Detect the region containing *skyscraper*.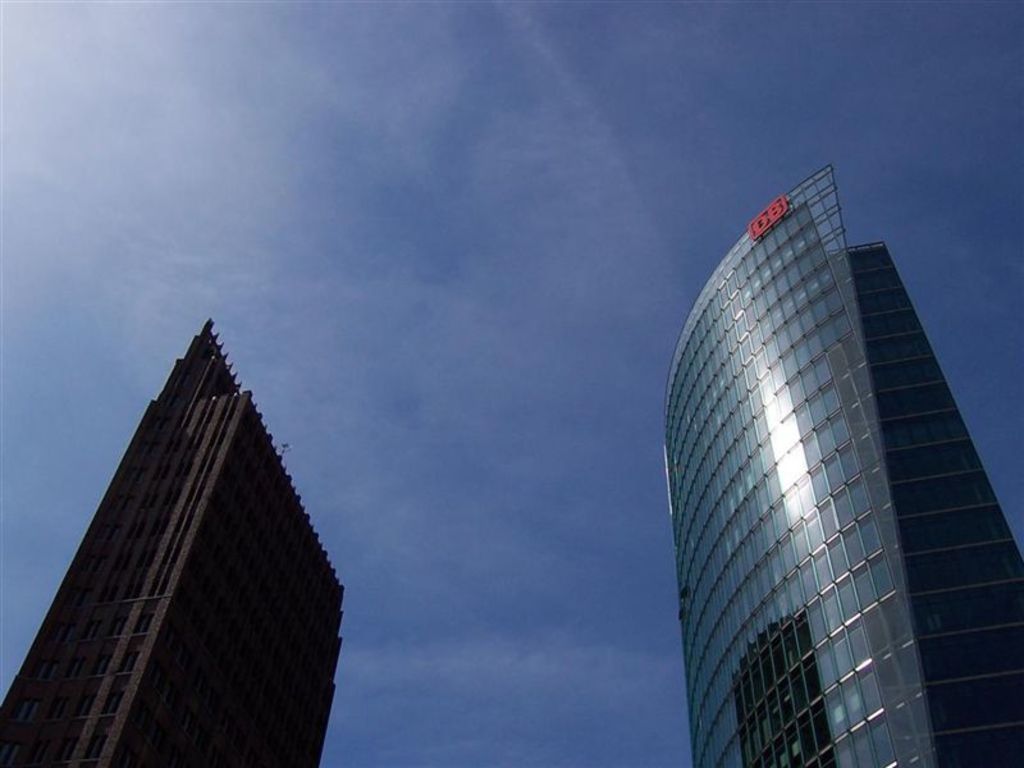
<box>3,315,342,765</box>.
